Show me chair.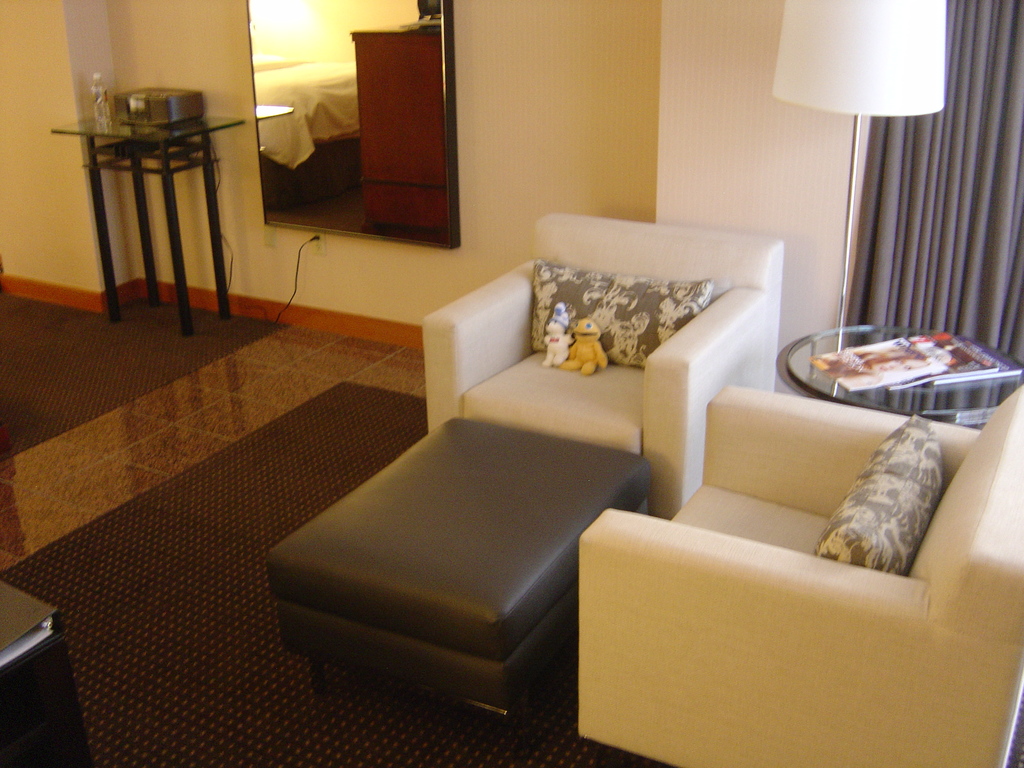
chair is here: <bbox>579, 408, 1023, 746</bbox>.
